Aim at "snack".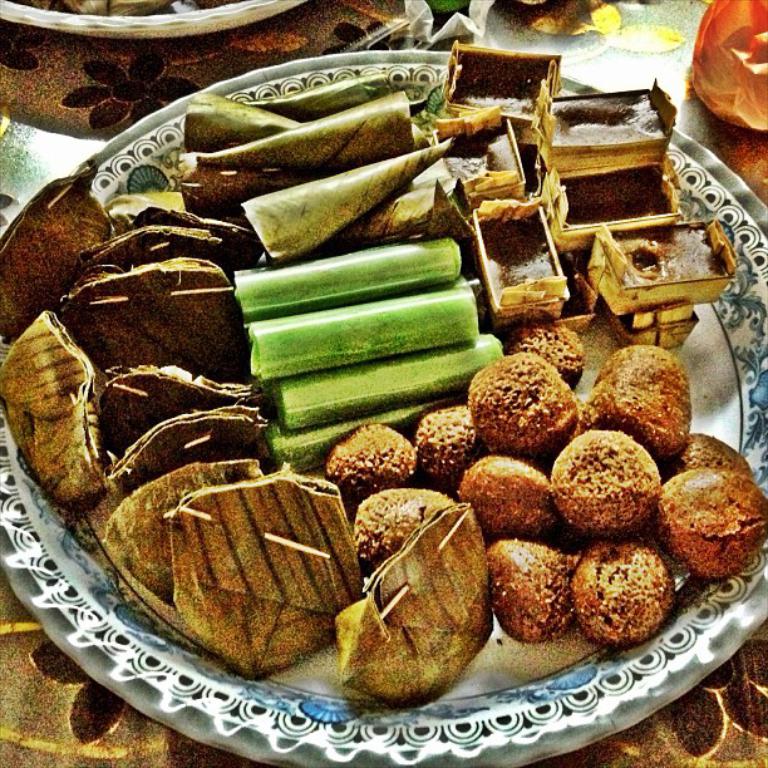
Aimed at [360, 492, 494, 708].
